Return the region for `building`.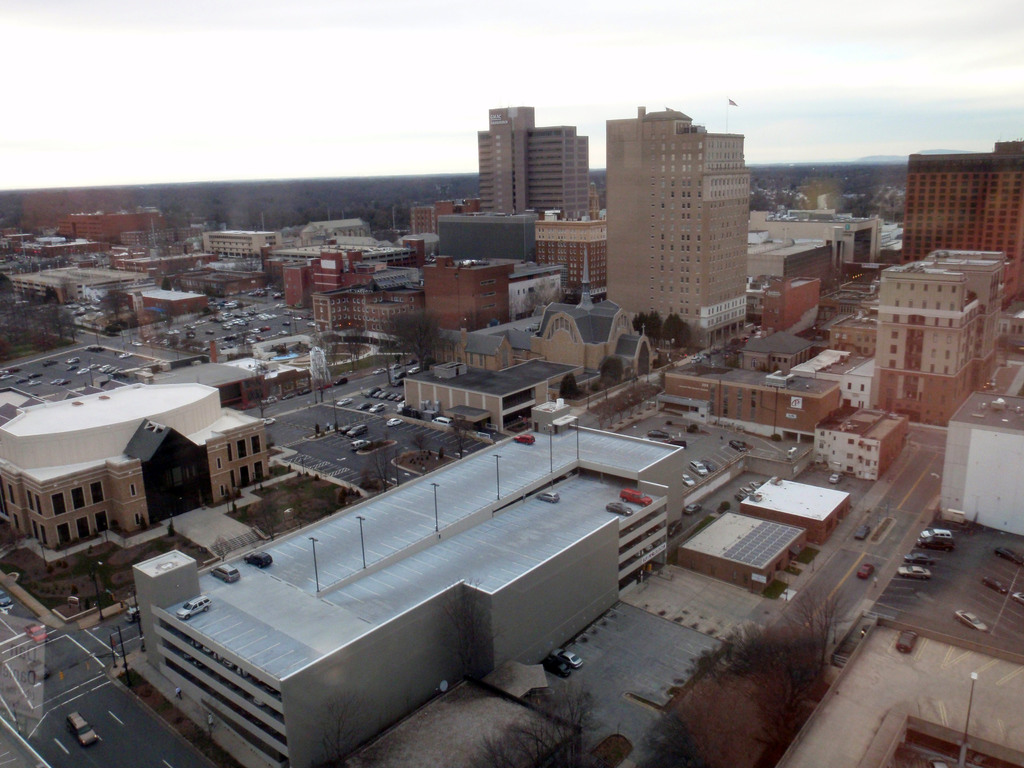
[x1=870, y1=249, x2=1000, y2=425].
